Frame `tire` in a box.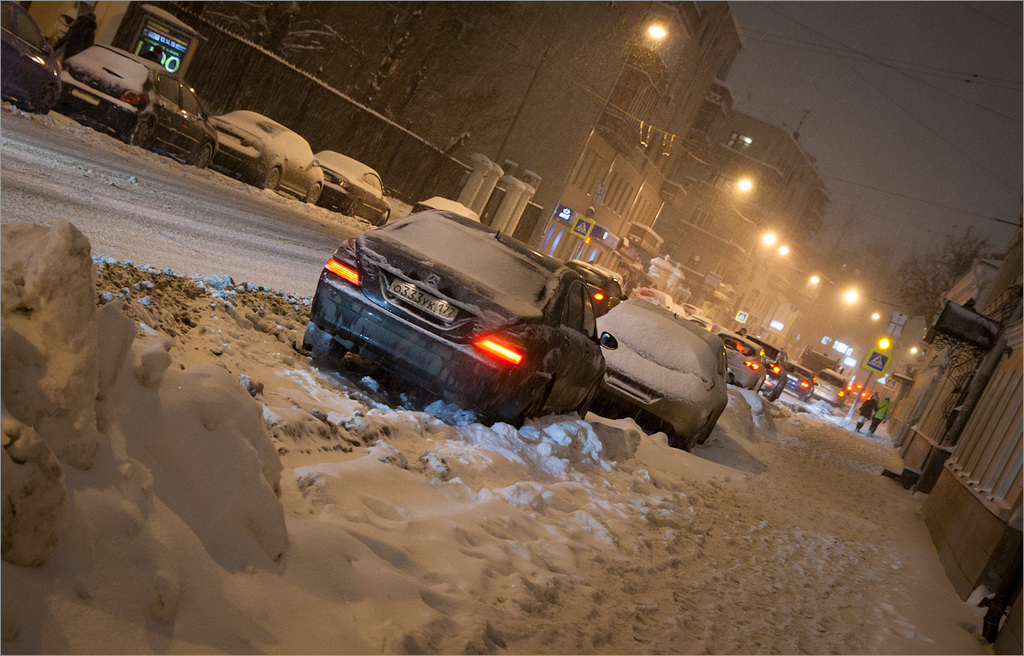
region(300, 322, 353, 373).
